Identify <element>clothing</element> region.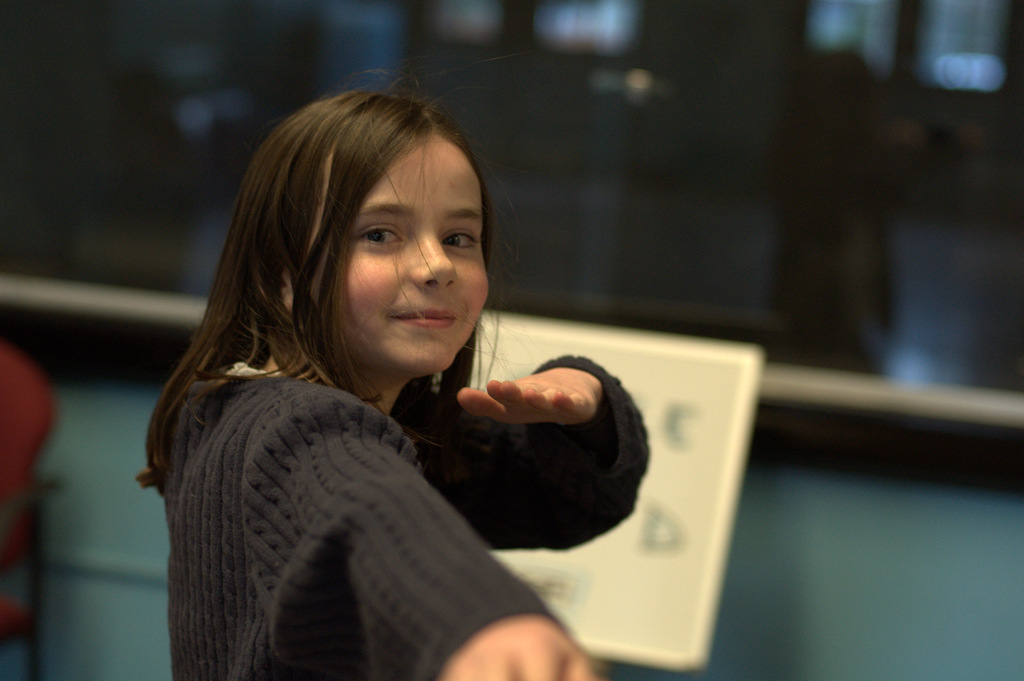
Region: [158, 344, 646, 680].
